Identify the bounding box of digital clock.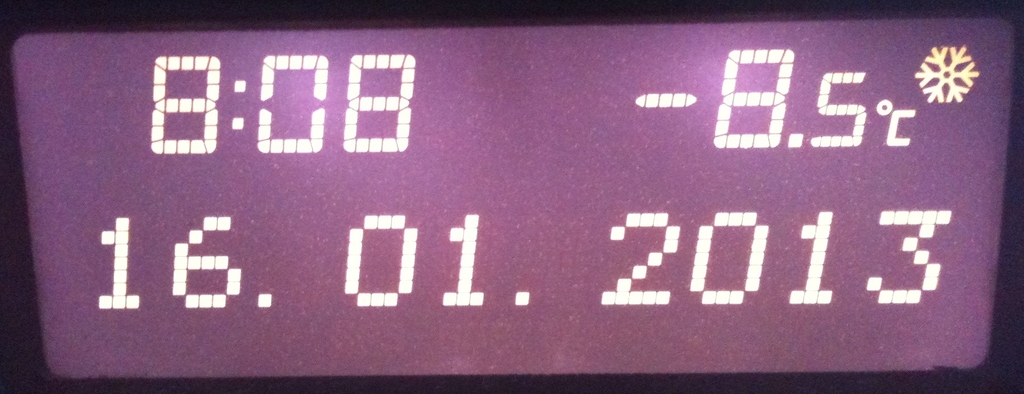
left=0, top=0, right=1023, bottom=393.
